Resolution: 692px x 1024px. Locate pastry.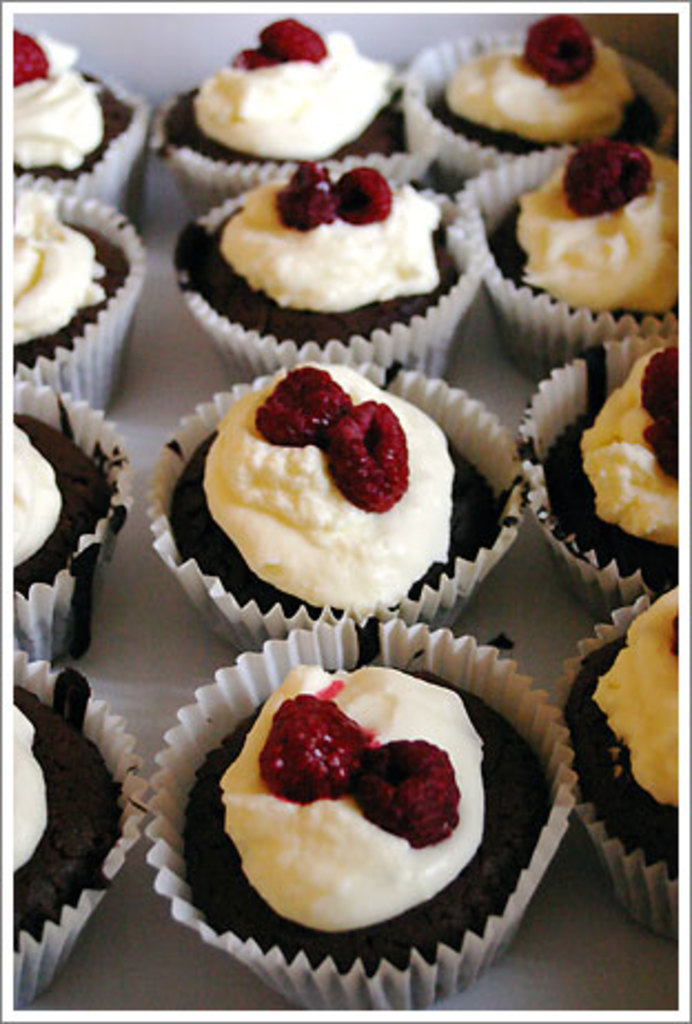
153,9,450,204.
